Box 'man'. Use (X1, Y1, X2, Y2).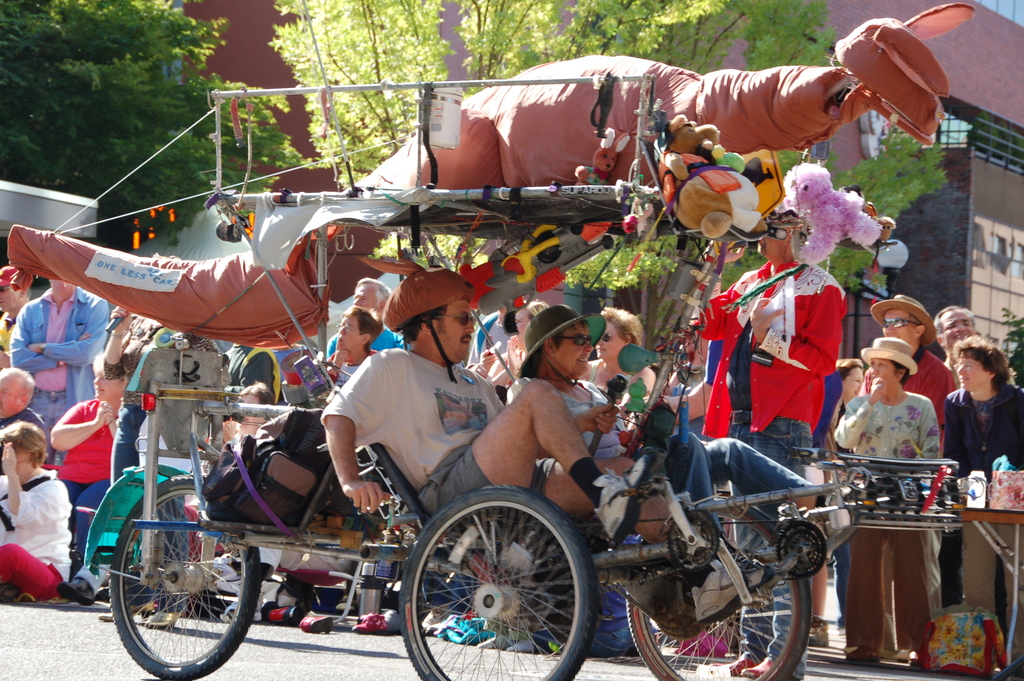
(929, 304, 983, 404).
